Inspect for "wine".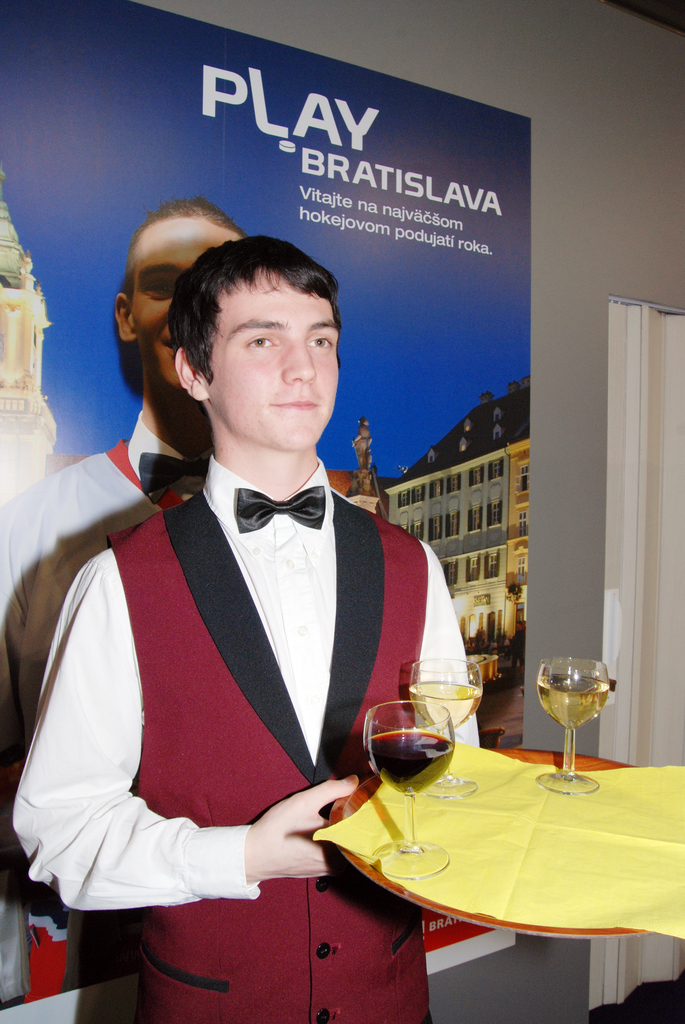
Inspection: {"x1": 360, "y1": 712, "x2": 463, "y2": 792}.
